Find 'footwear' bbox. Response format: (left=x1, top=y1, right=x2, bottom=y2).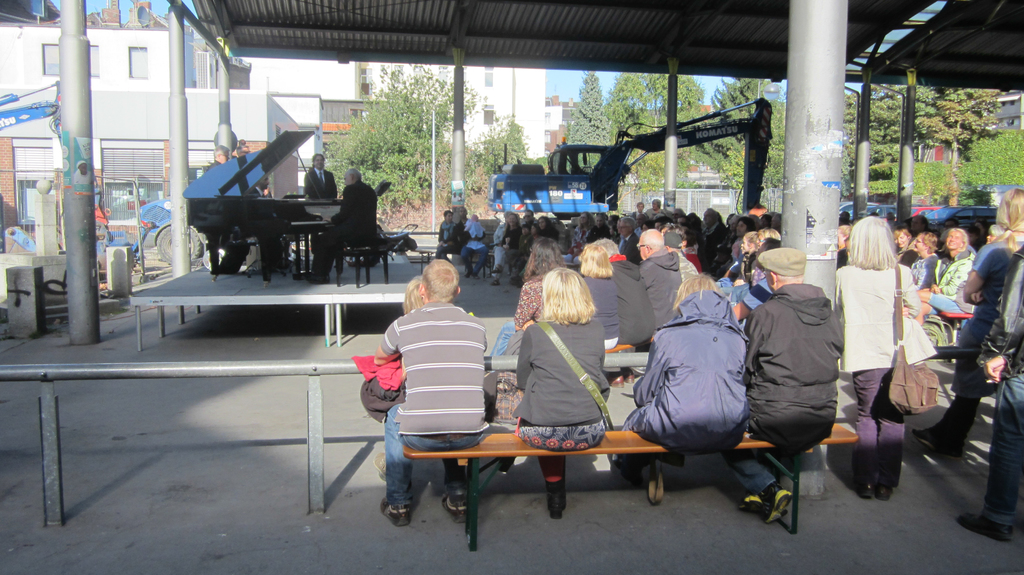
(left=643, top=461, right=662, bottom=505).
